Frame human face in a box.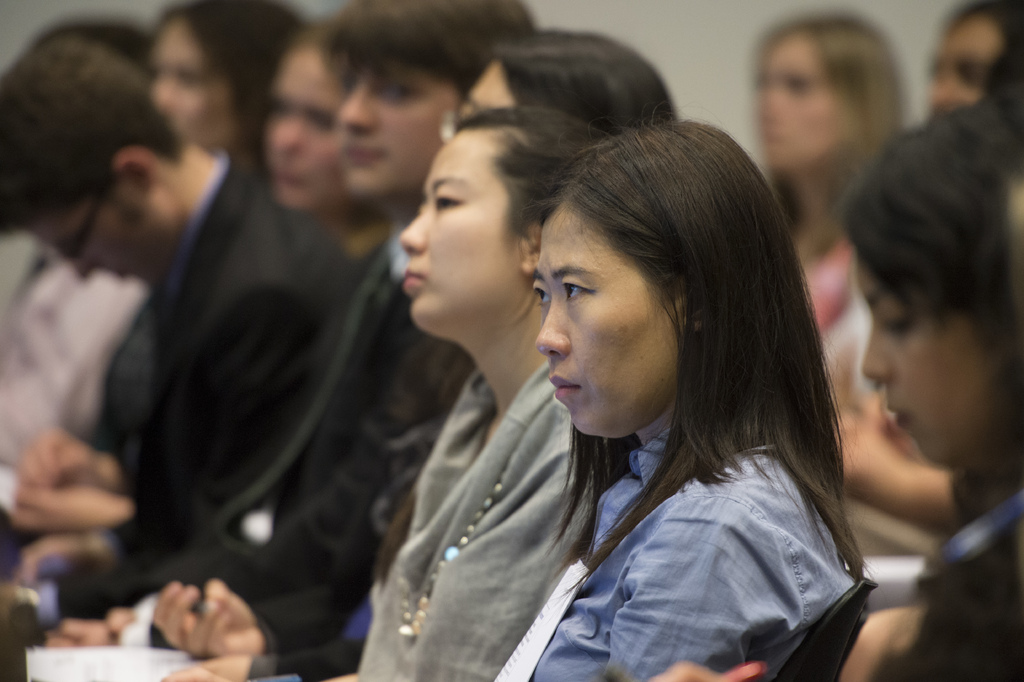
273 44 339 204.
